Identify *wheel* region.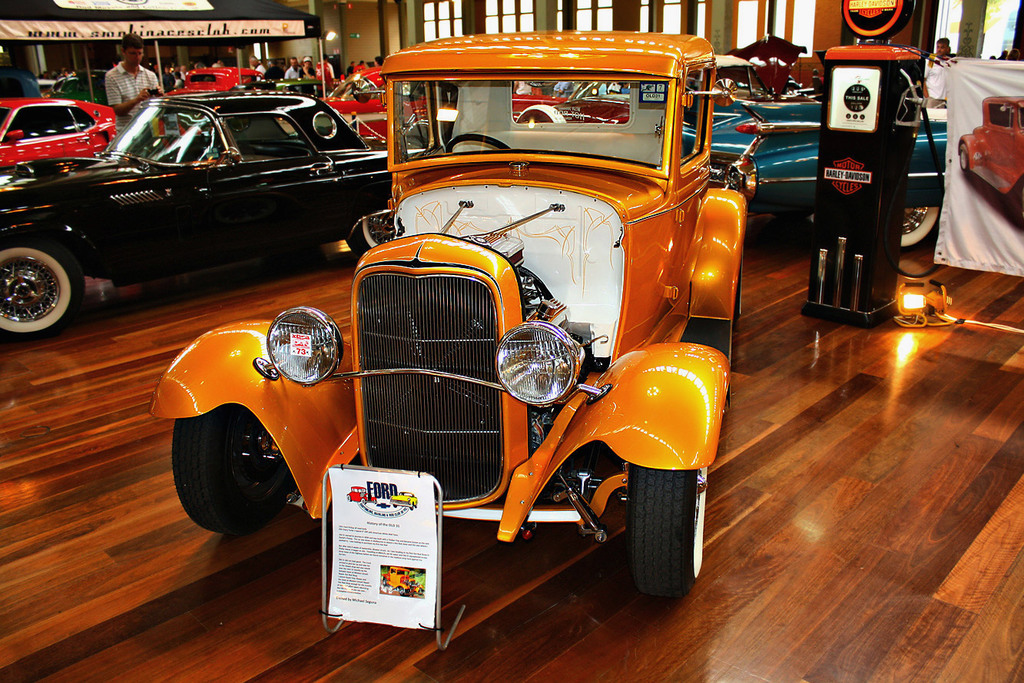
Region: bbox=(346, 211, 391, 260).
